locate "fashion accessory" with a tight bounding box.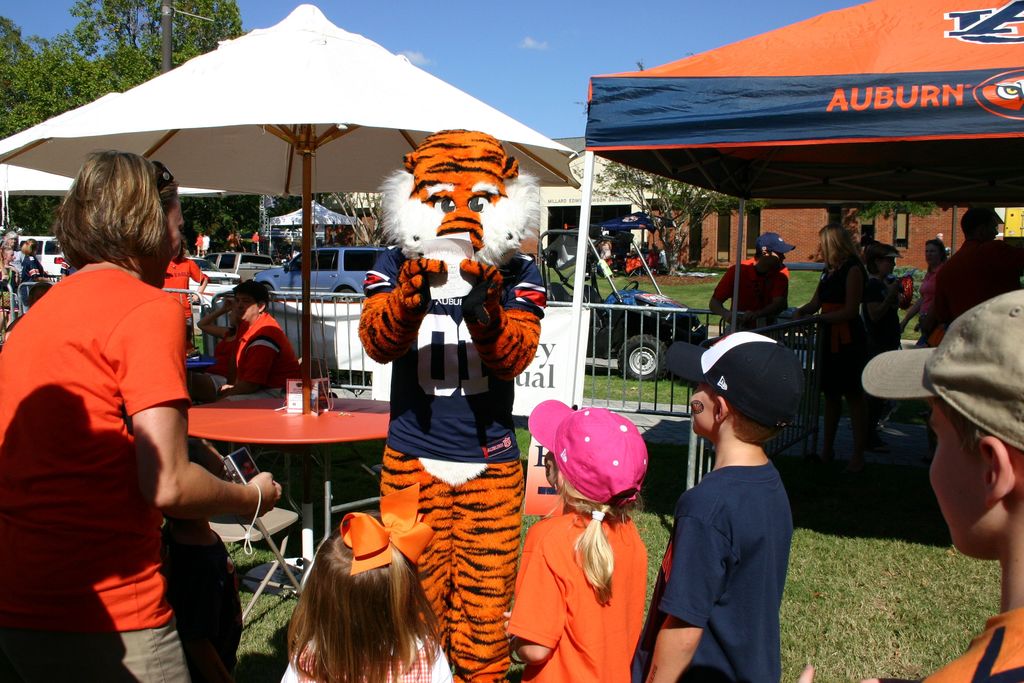
[left=330, top=502, right=438, bottom=583].
